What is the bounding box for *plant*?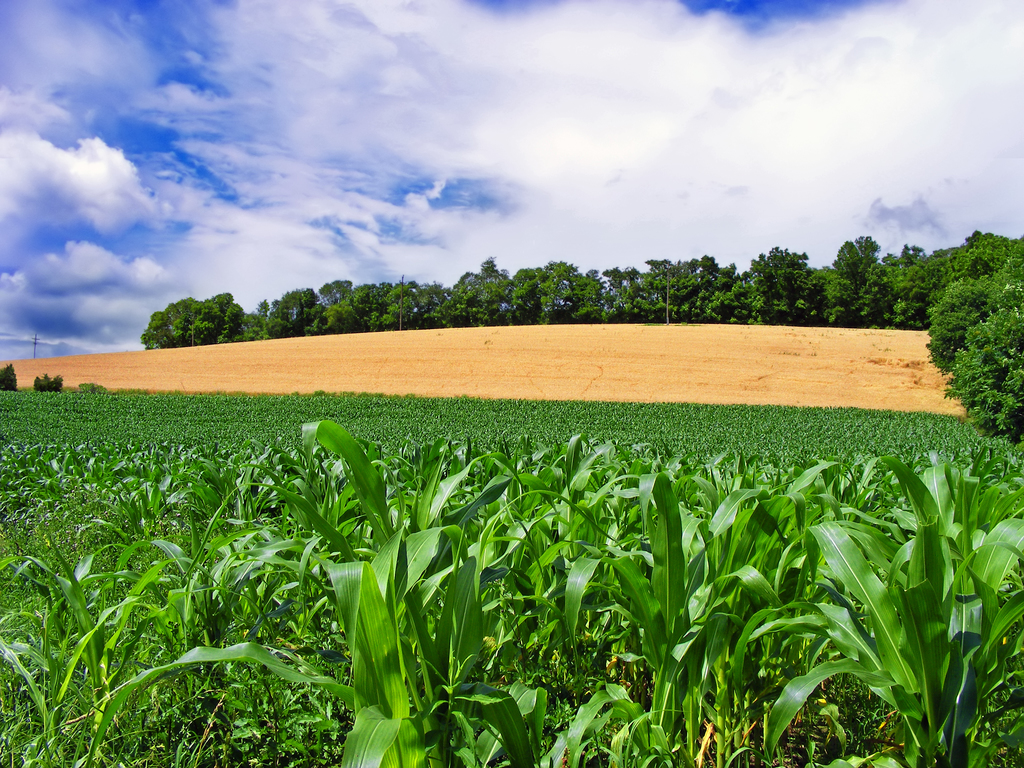
30/371/68/392.
